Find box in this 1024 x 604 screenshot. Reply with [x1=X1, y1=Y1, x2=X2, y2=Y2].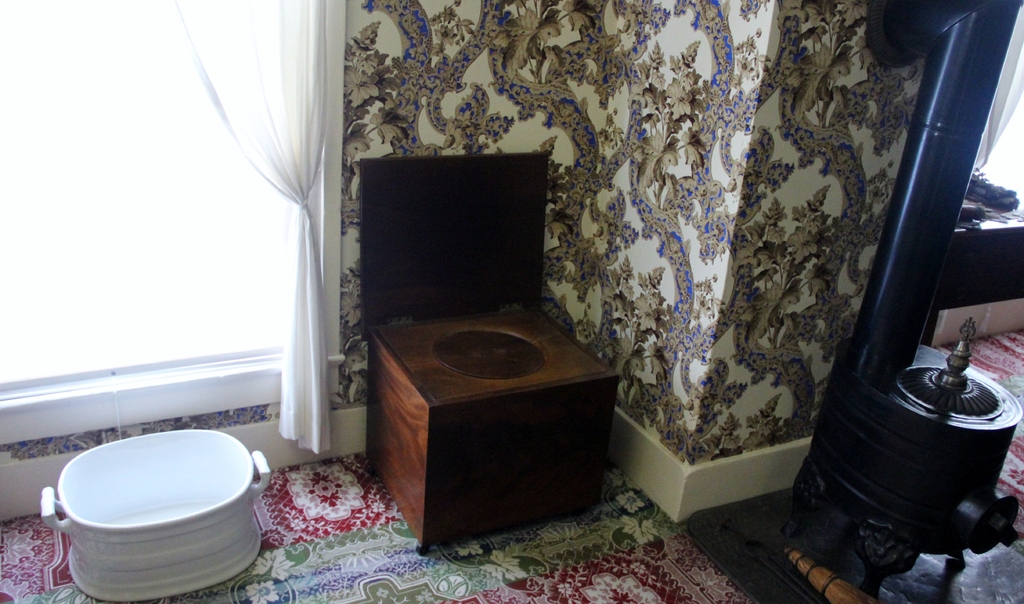
[x1=340, y1=157, x2=623, y2=526].
